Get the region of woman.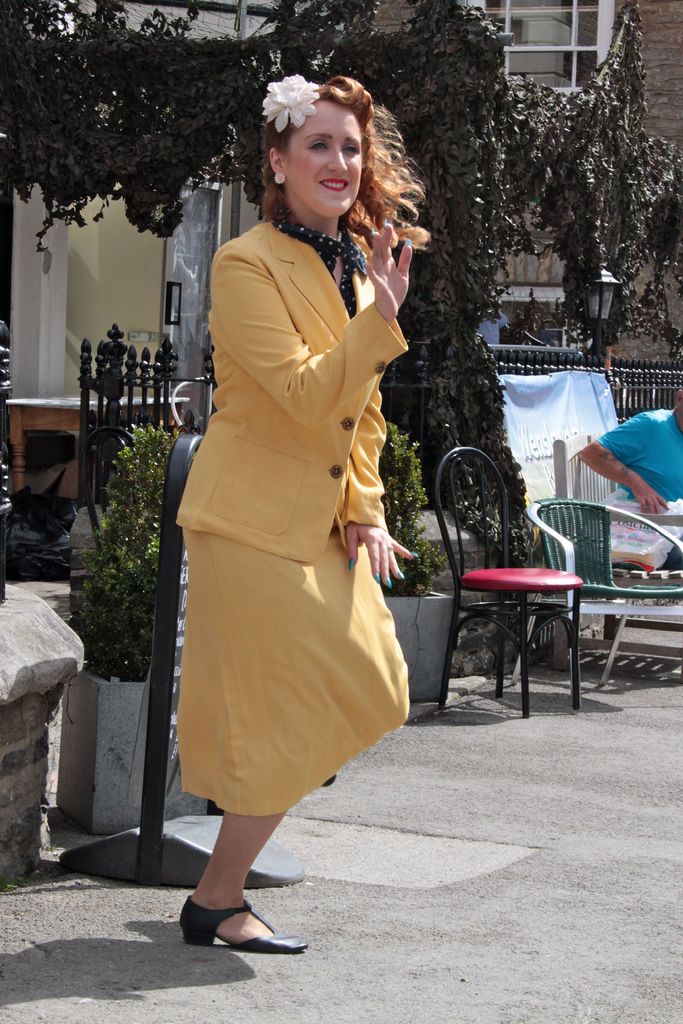
box=[163, 67, 429, 950].
